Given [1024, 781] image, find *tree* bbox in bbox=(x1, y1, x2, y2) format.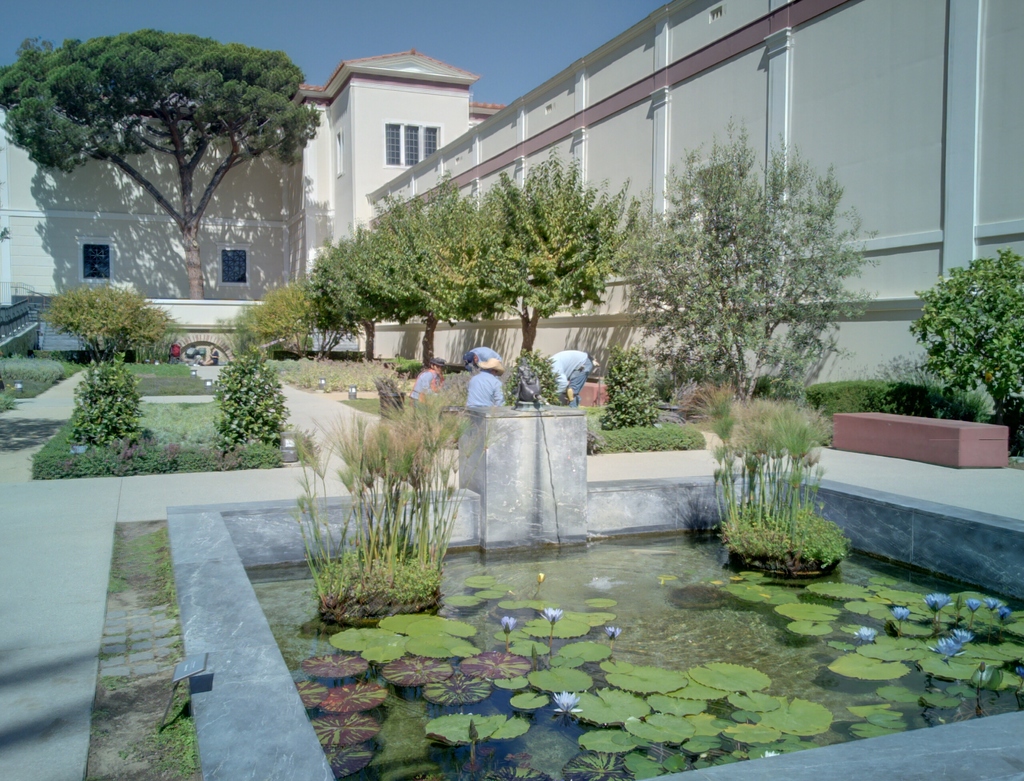
bbox=(363, 168, 483, 368).
